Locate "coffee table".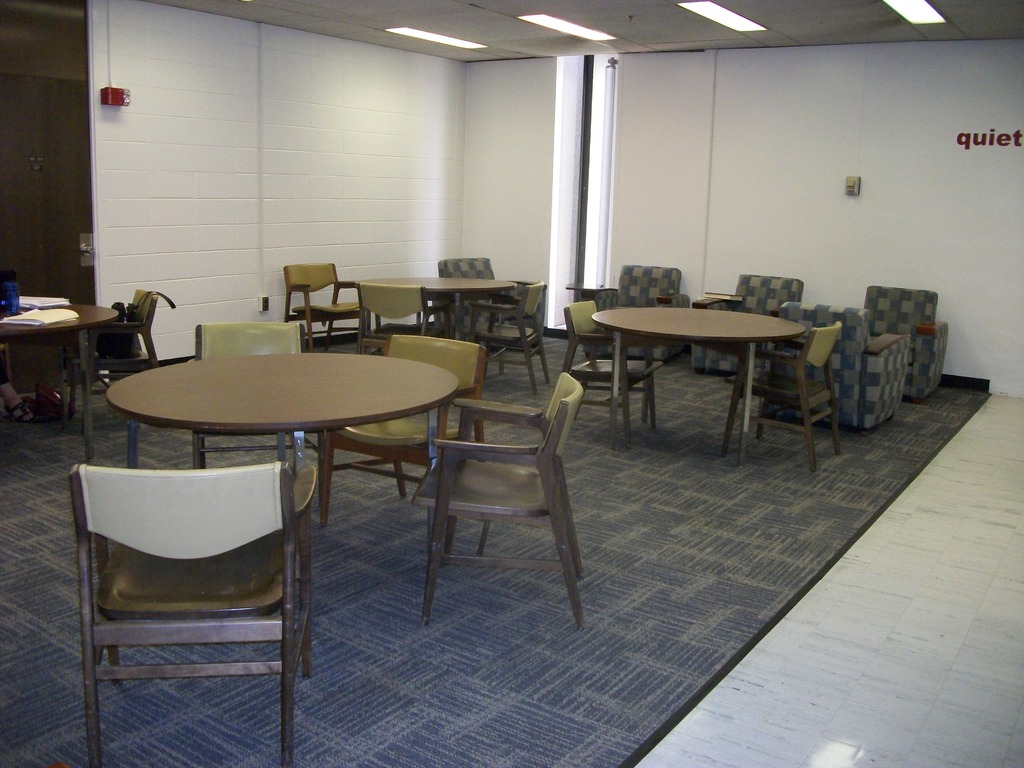
Bounding box: [left=361, top=273, right=514, bottom=367].
